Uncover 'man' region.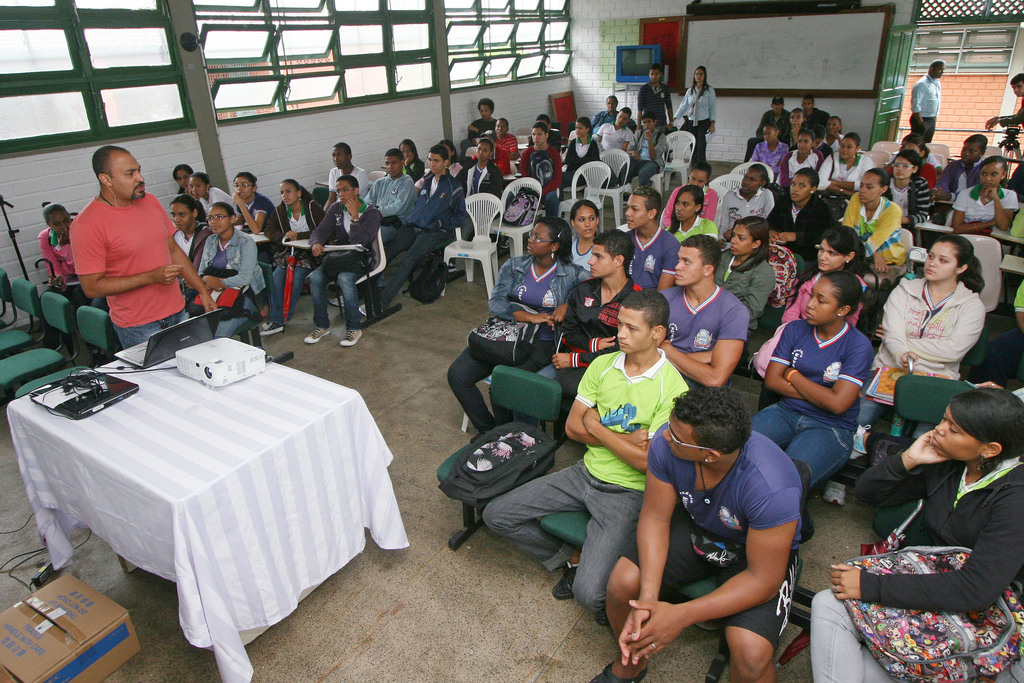
Uncovered: BBox(801, 93, 829, 138).
